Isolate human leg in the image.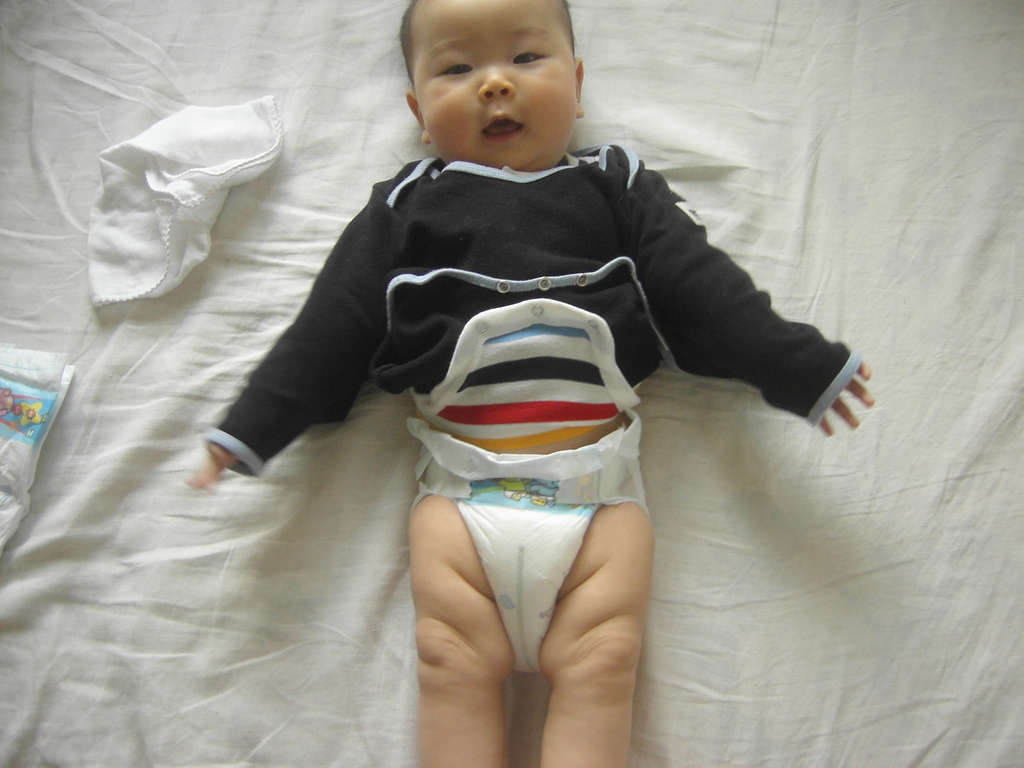
Isolated region: detection(404, 489, 515, 767).
